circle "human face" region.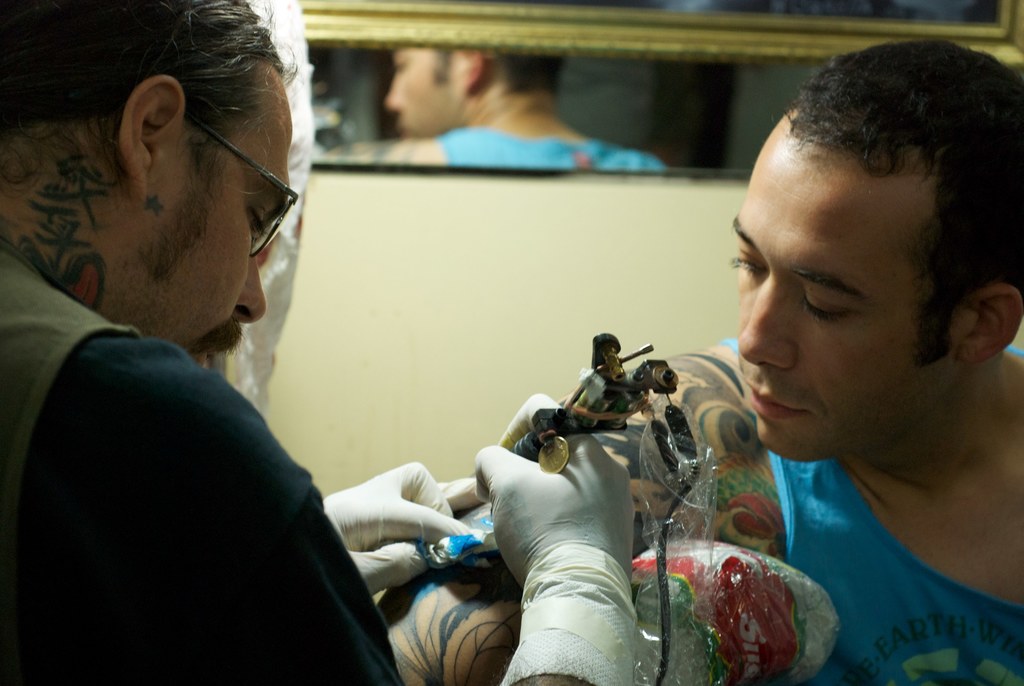
Region: pyautogui.locateOnScreen(727, 119, 963, 449).
